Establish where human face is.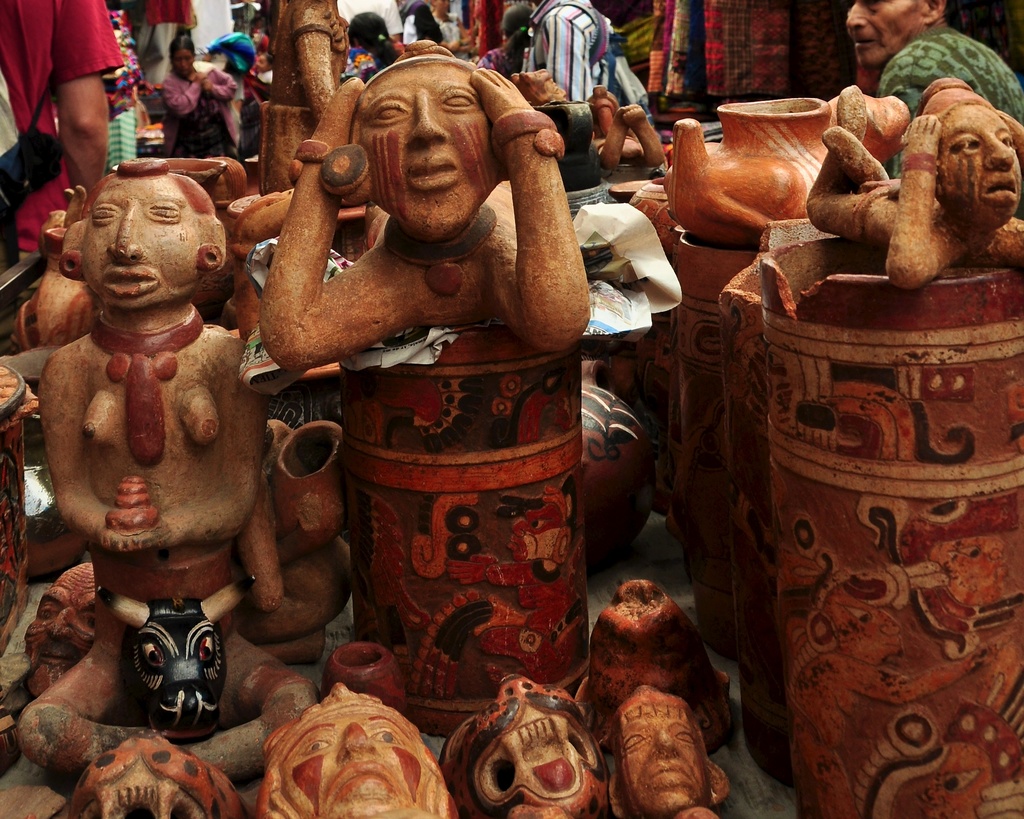
Established at [left=75, top=176, right=209, bottom=312].
